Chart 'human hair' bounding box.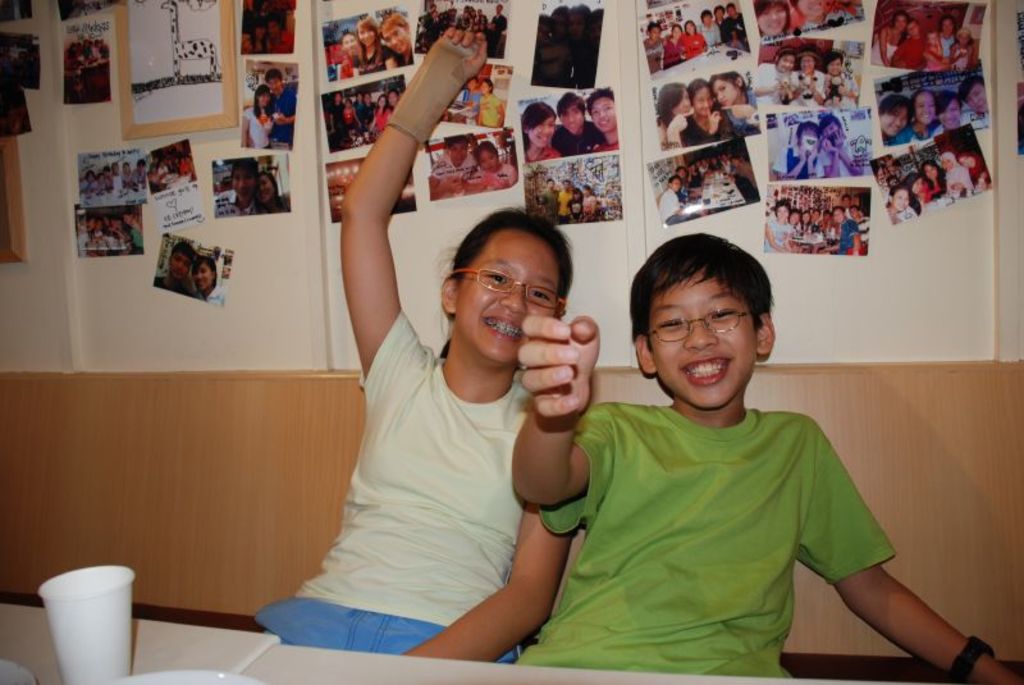
Charted: BBox(634, 232, 774, 355).
